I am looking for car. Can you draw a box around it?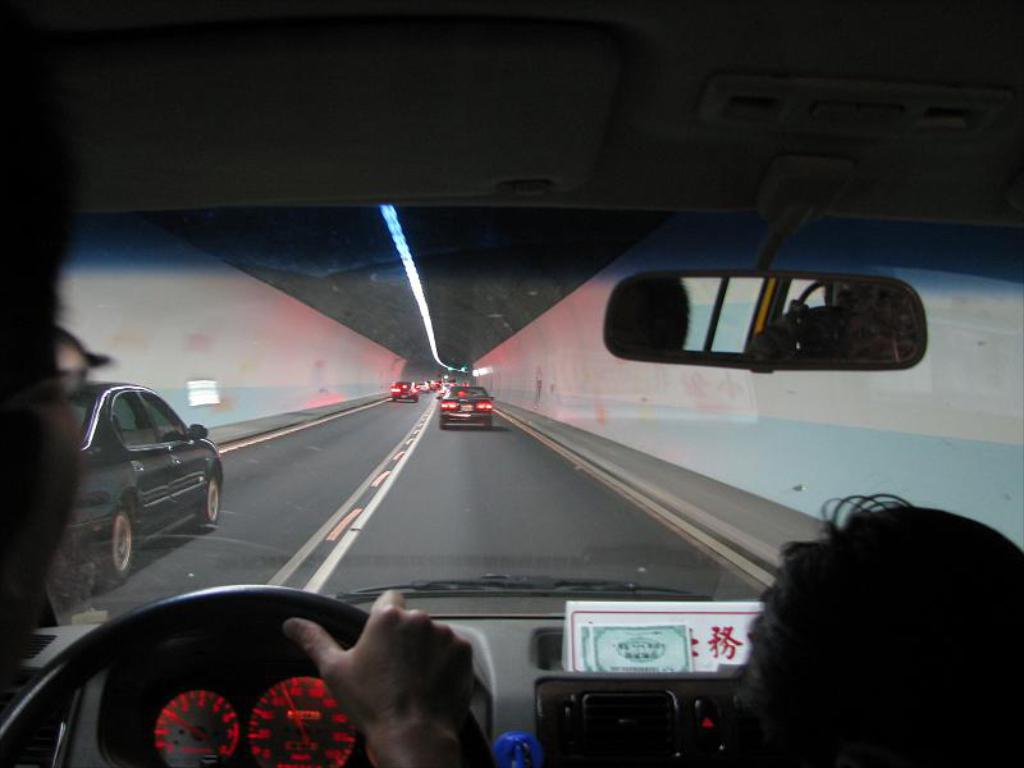
Sure, the bounding box is rect(0, 3, 1023, 767).
